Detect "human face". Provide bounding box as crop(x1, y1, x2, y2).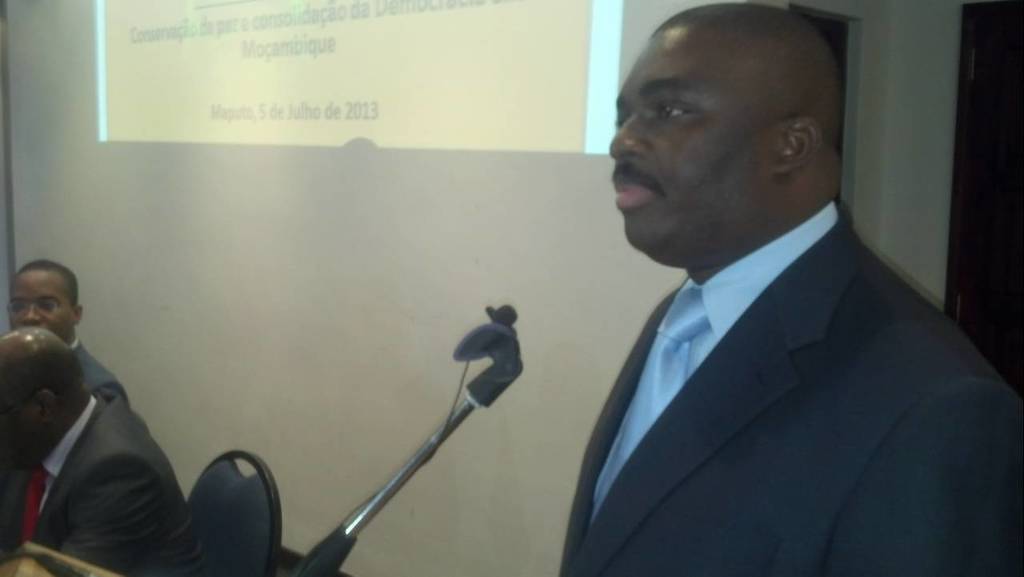
crop(0, 365, 38, 465).
